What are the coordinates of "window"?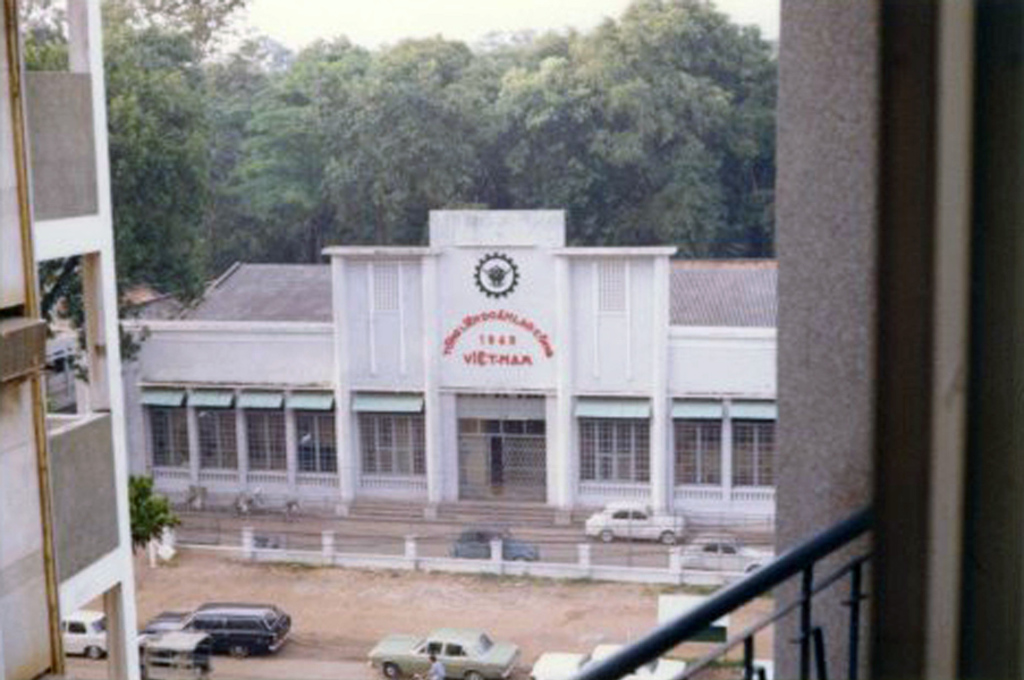
<region>239, 391, 289, 473</region>.
